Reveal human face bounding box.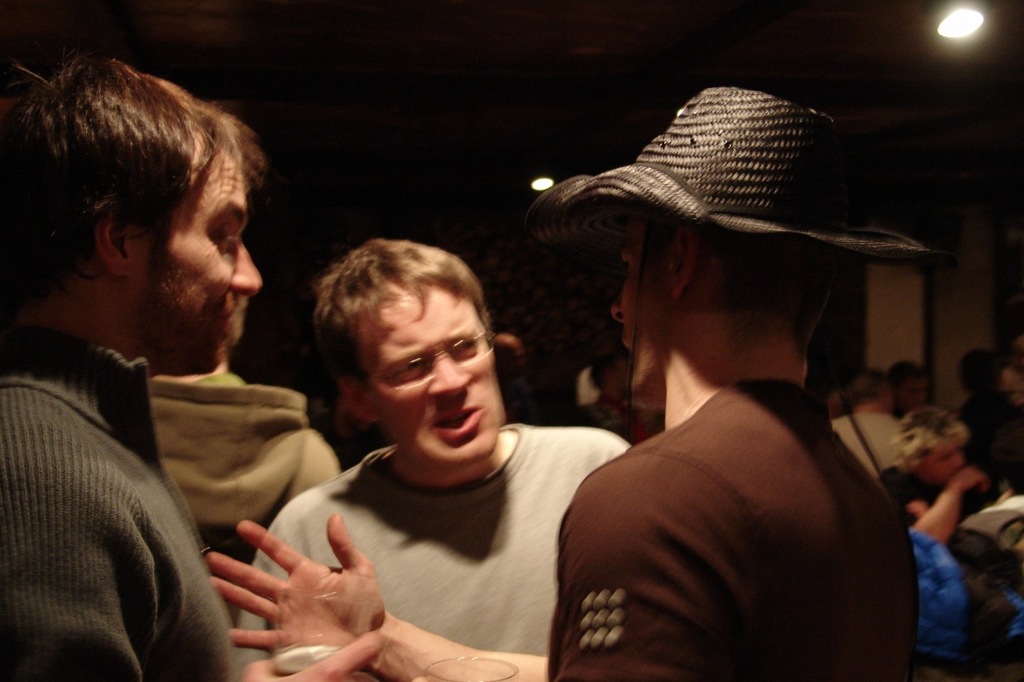
Revealed: 331,284,496,467.
